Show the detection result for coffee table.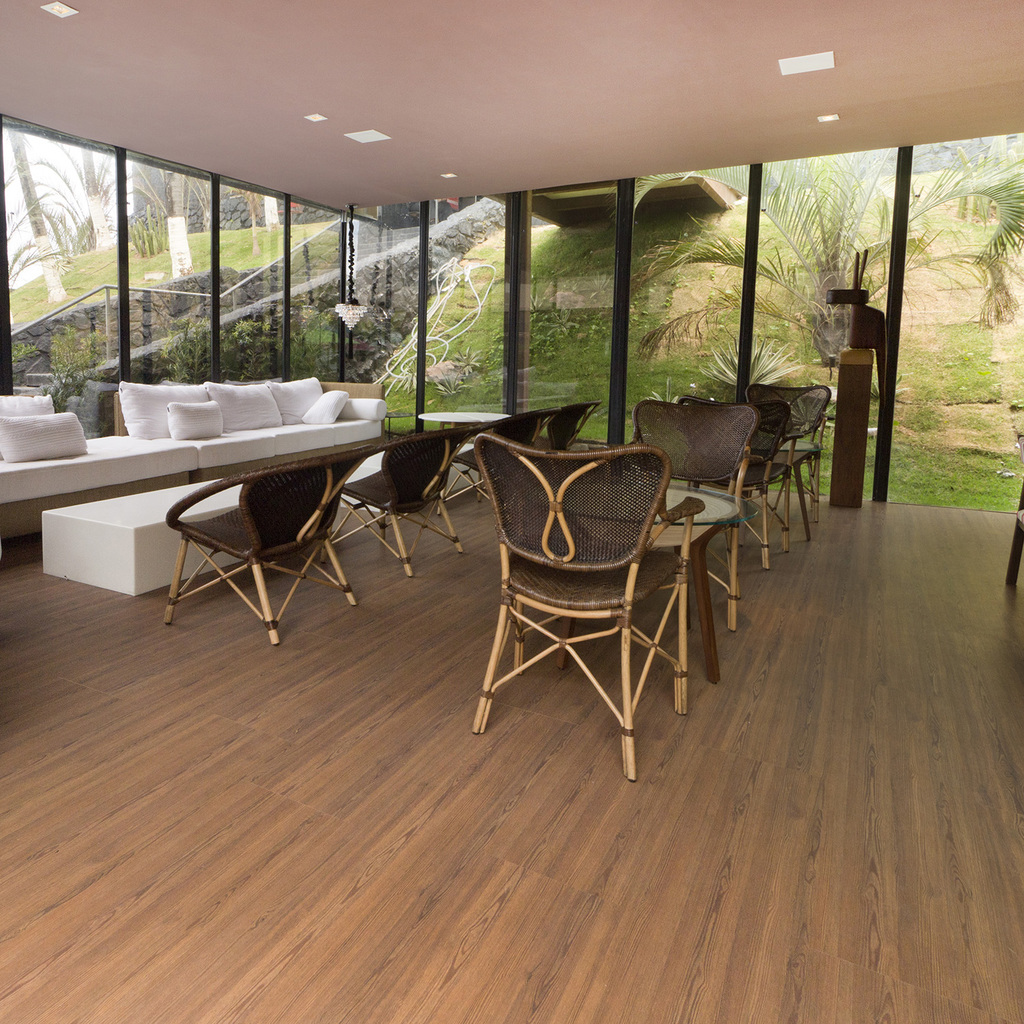
select_region(429, 406, 504, 427).
